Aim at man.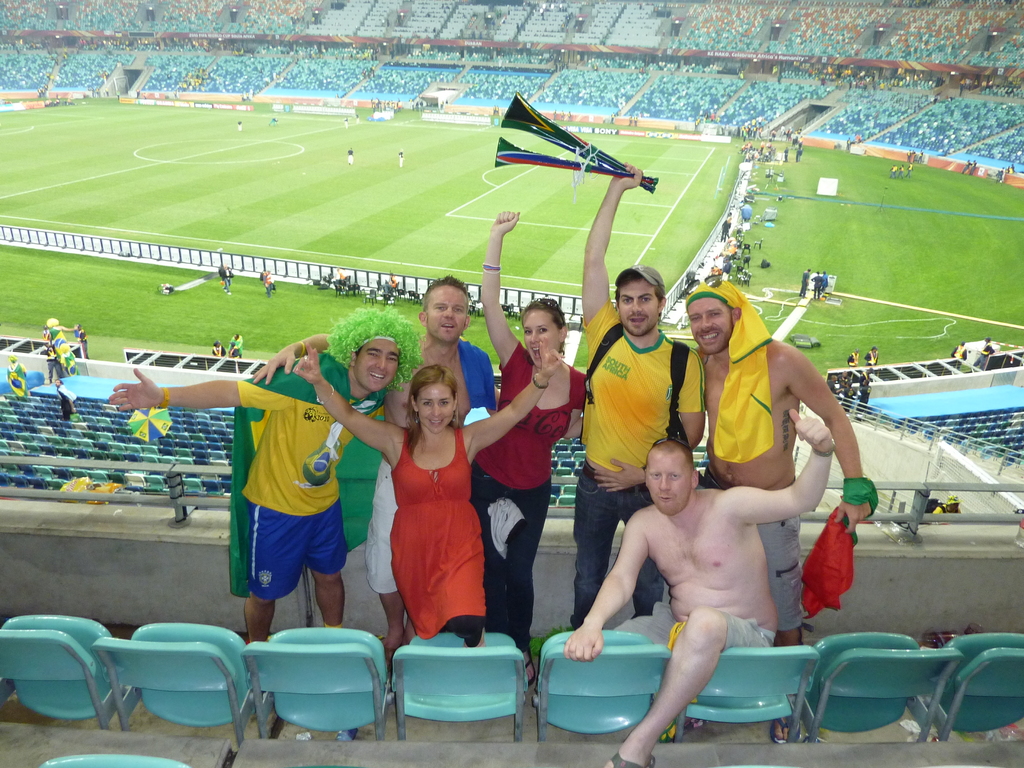
Aimed at [220,264,232,296].
